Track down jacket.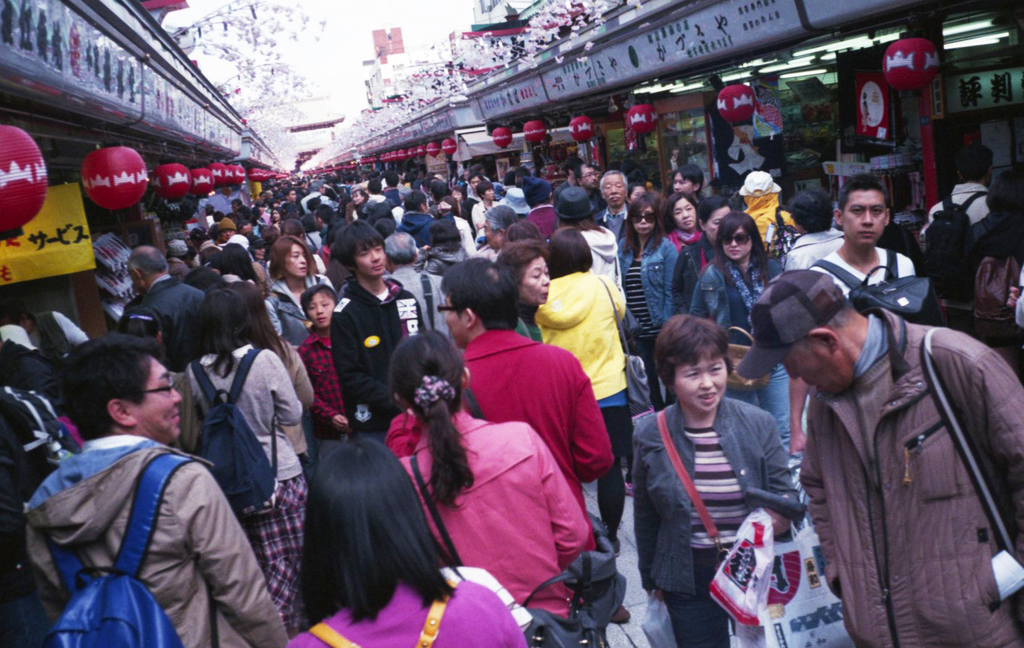
Tracked to crop(0, 452, 268, 647).
